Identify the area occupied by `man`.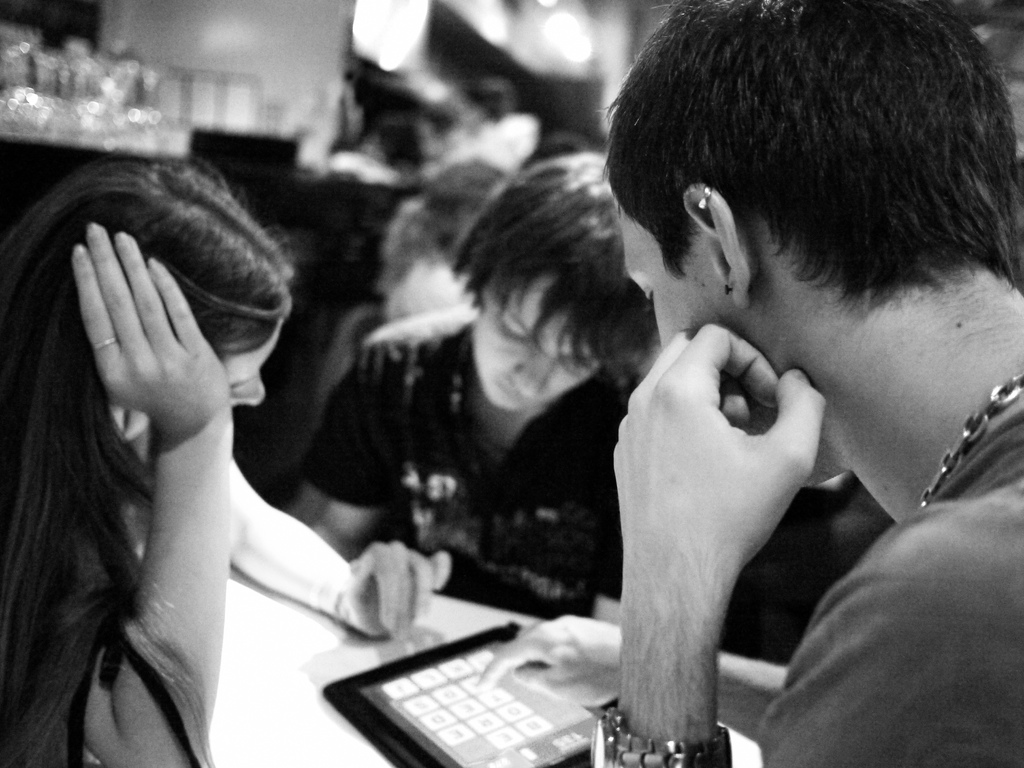
Area: BBox(585, 0, 1023, 767).
